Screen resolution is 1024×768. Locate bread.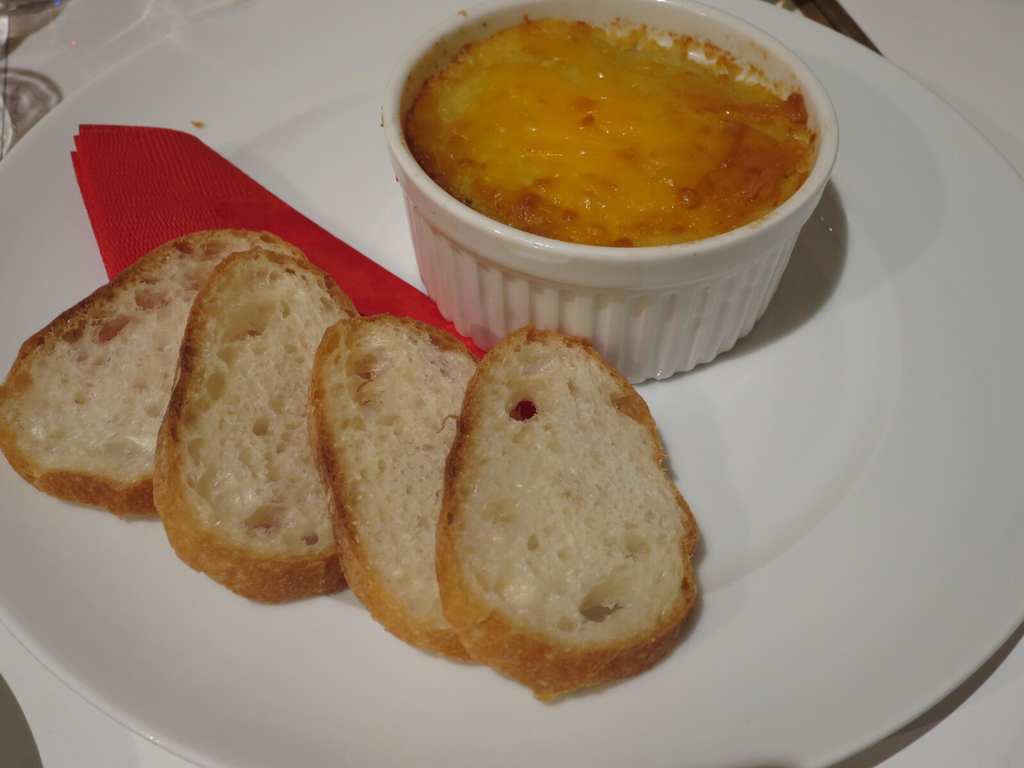
x1=316 y1=316 x2=480 y2=663.
